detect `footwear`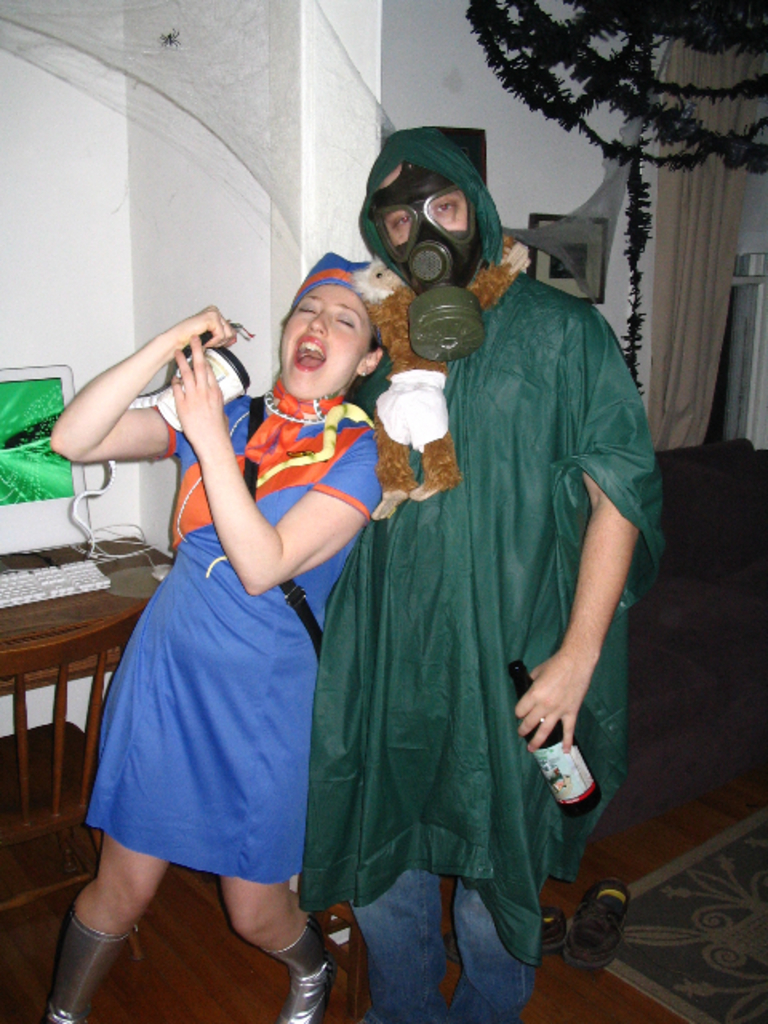
x1=40, y1=915, x2=126, y2=1022
